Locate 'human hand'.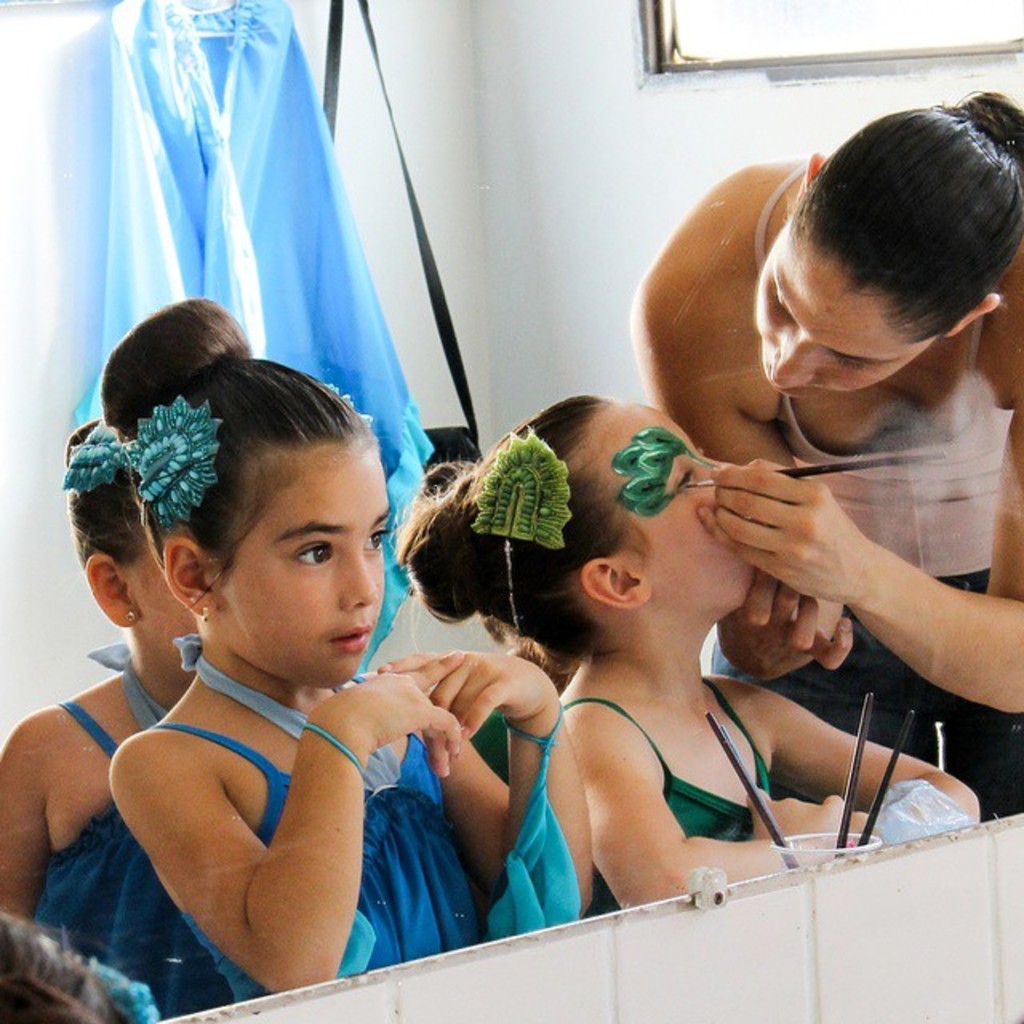
Bounding box: 714:570:853:683.
